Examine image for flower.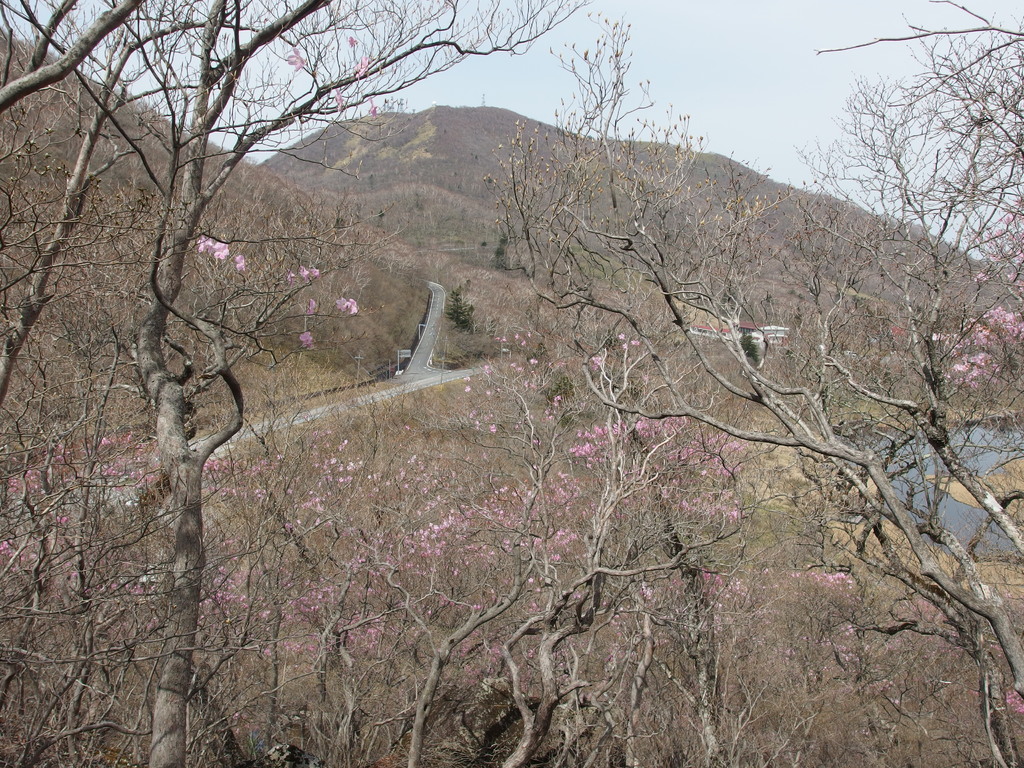
Examination result: pyautogui.locateOnScreen(345, 35, 358, 46).
